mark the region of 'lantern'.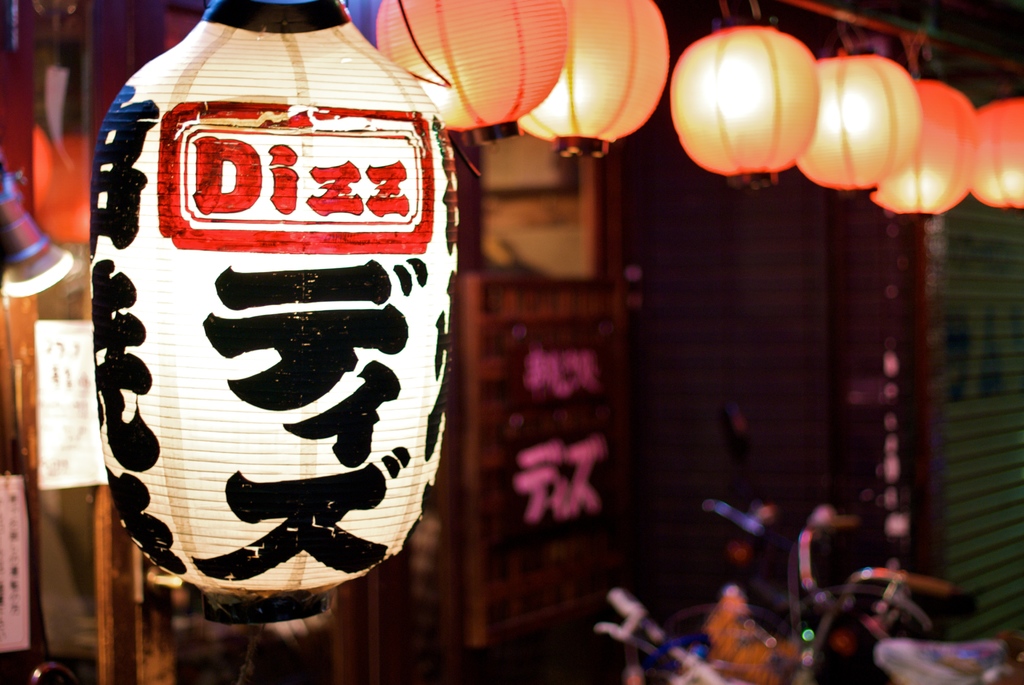
Region: rect(376, 0, 572, 145).
